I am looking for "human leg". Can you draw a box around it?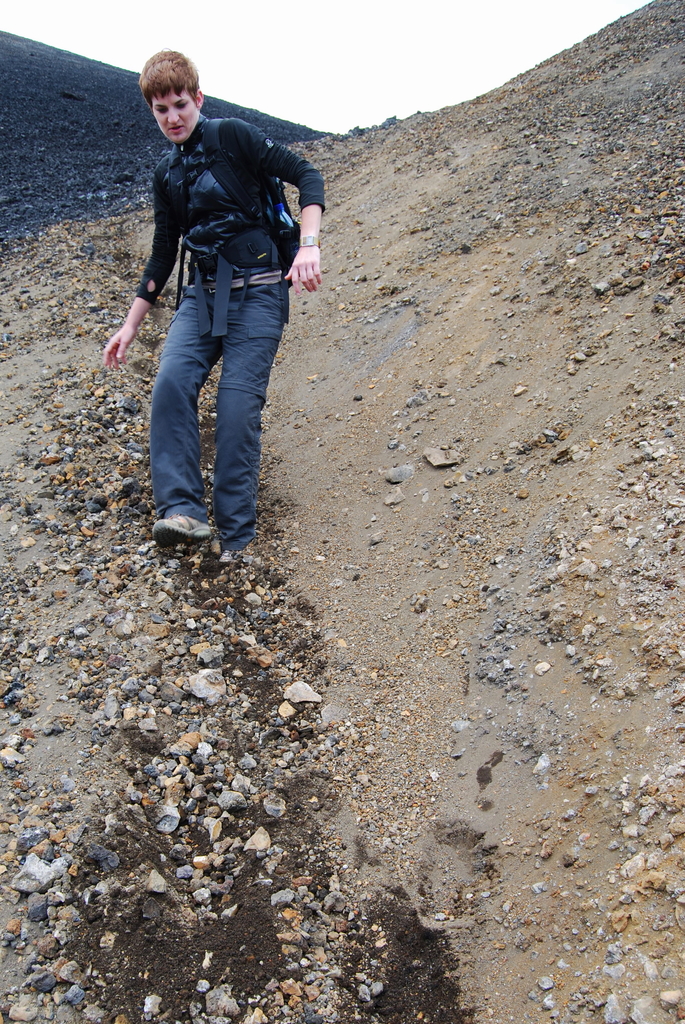
Sure, the bounding box is bbox=[211, 273, 283, 552].
